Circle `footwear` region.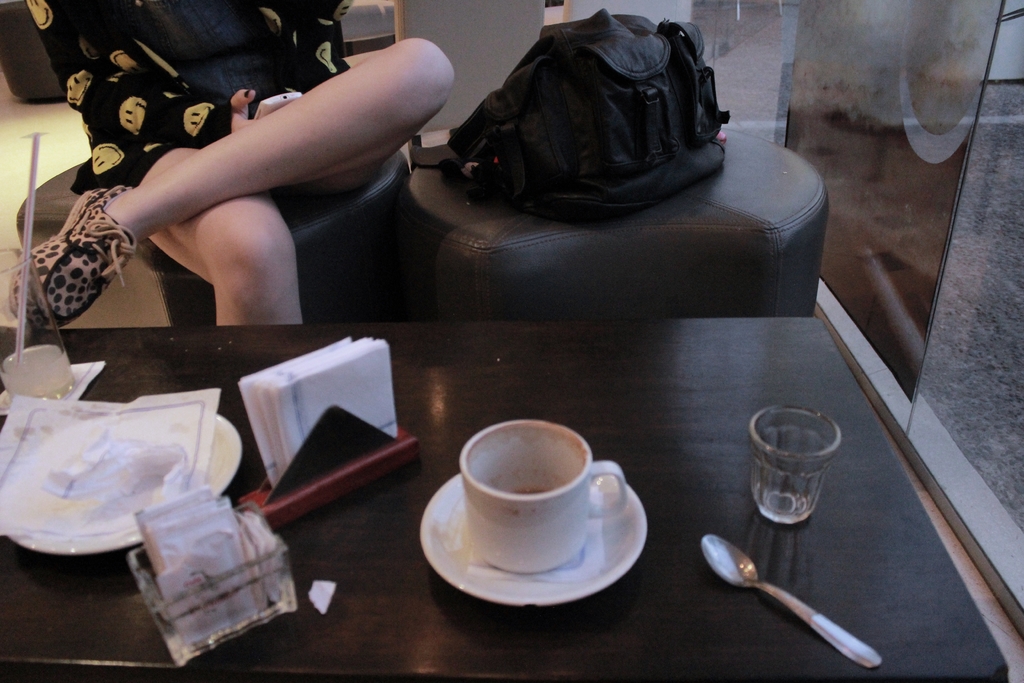
Region: bbox=(24, 178, 139, 340).
